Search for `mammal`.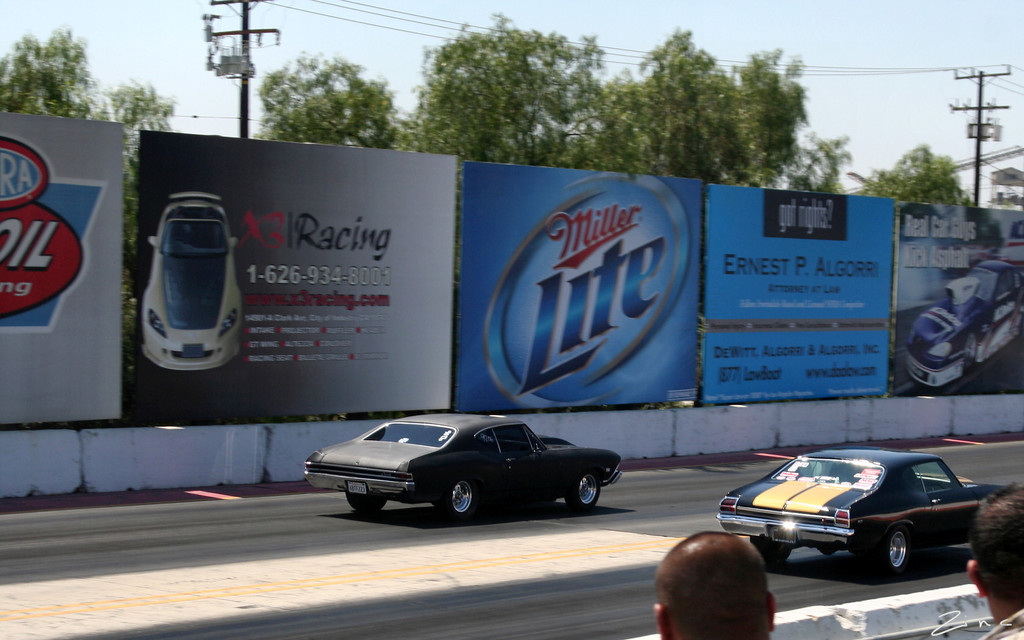
Found at 652,529,778,639.
